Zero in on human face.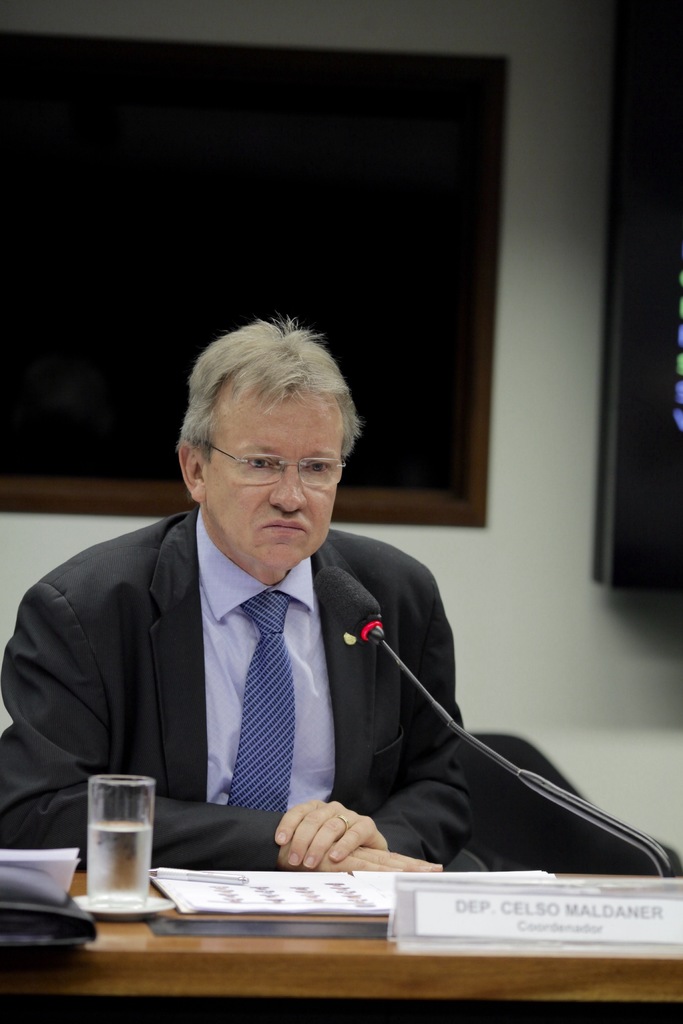
Zeroed in: <box>210,379,338,566</box>.
